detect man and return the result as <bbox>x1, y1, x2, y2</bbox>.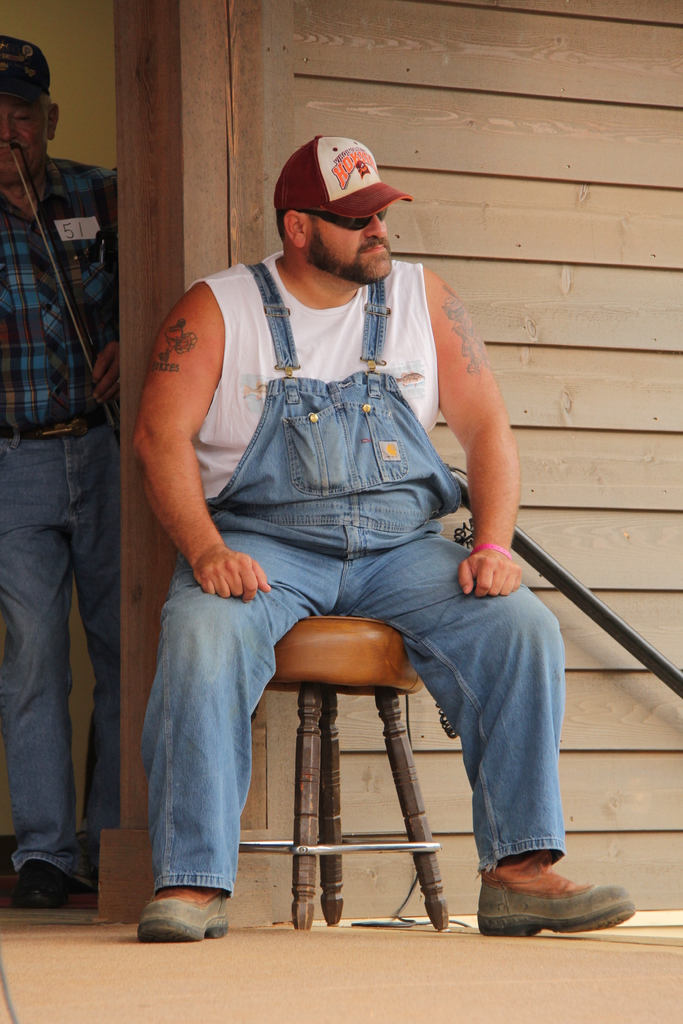
<bbox>109, 111, 557, 924</bbox>.
